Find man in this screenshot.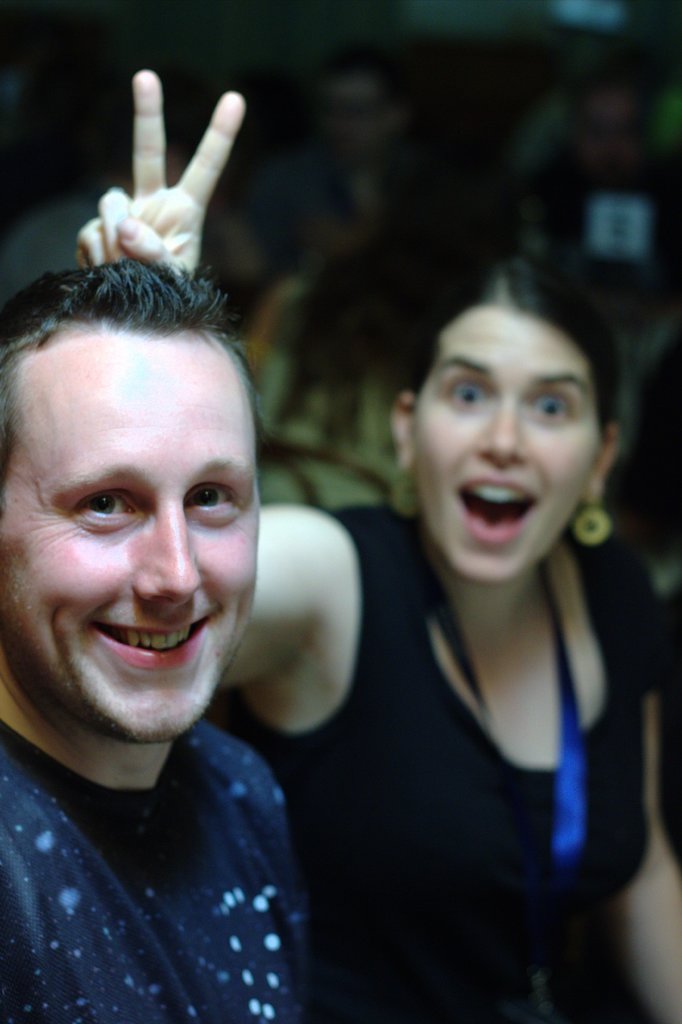
The bounding box for man is Rect(0, 259, 313, 1023).
